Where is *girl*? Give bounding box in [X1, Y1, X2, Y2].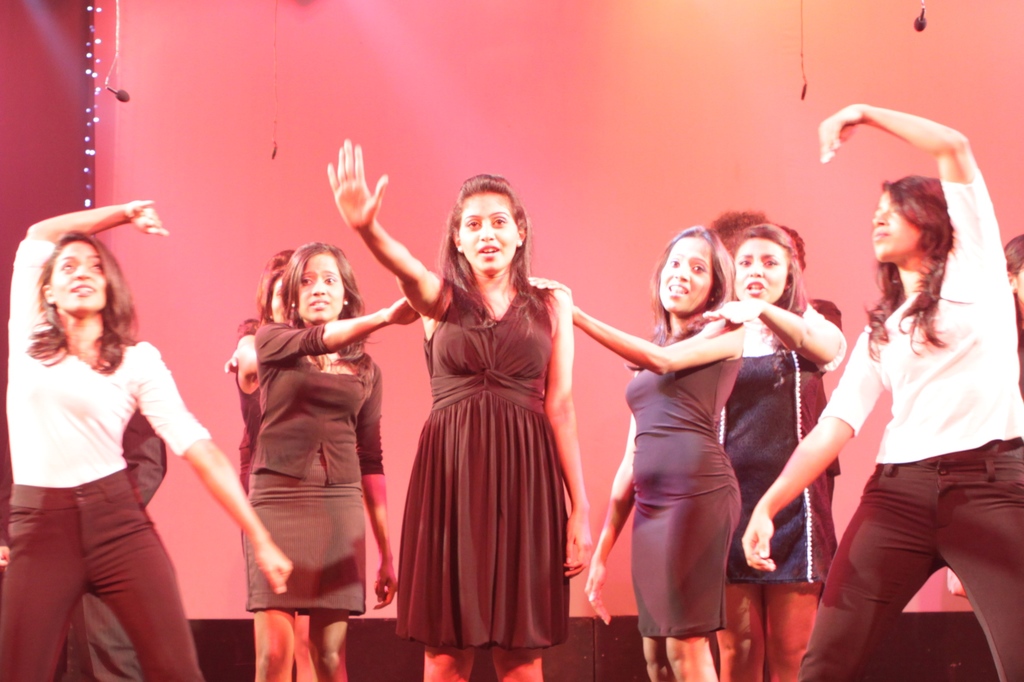
[741, 102, 1023, 681].
